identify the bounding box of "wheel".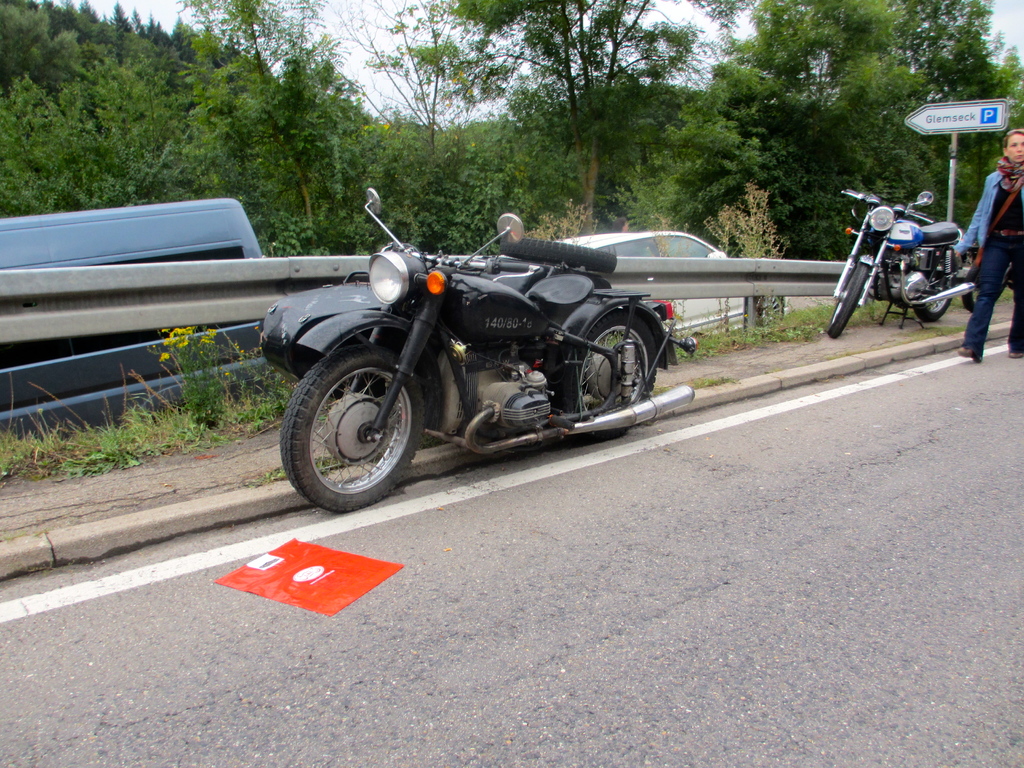
Rect(575, 310, 659, 440).
